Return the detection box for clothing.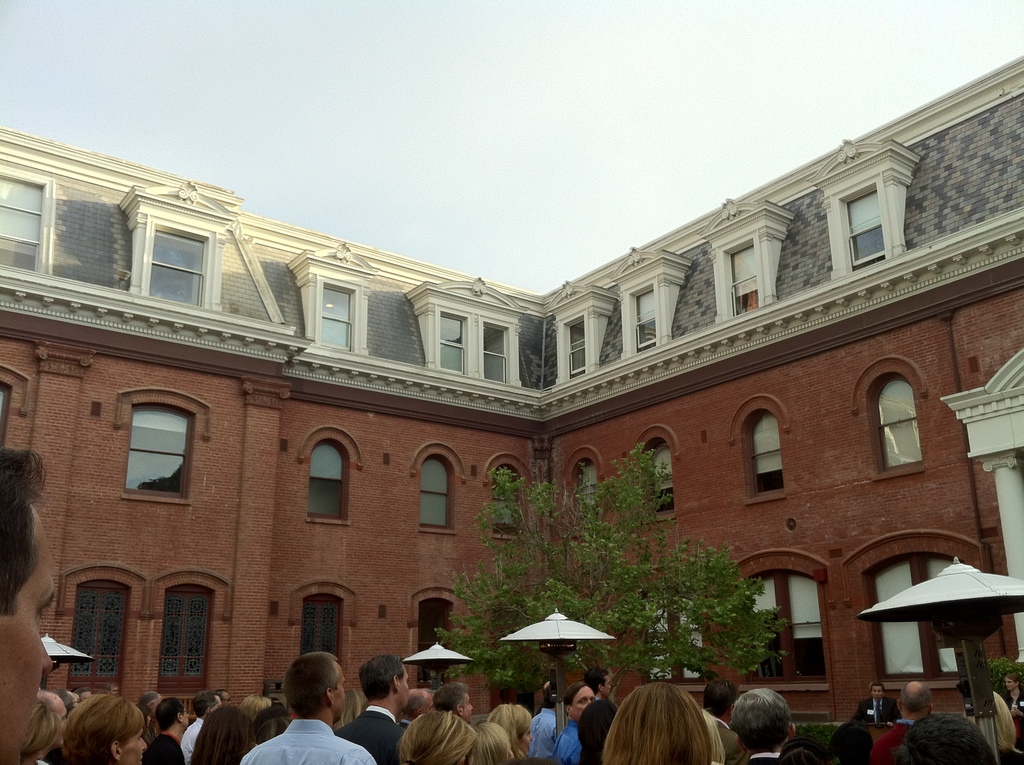
pyautogui.locateOnScreen(525, 705, 557, 759).
